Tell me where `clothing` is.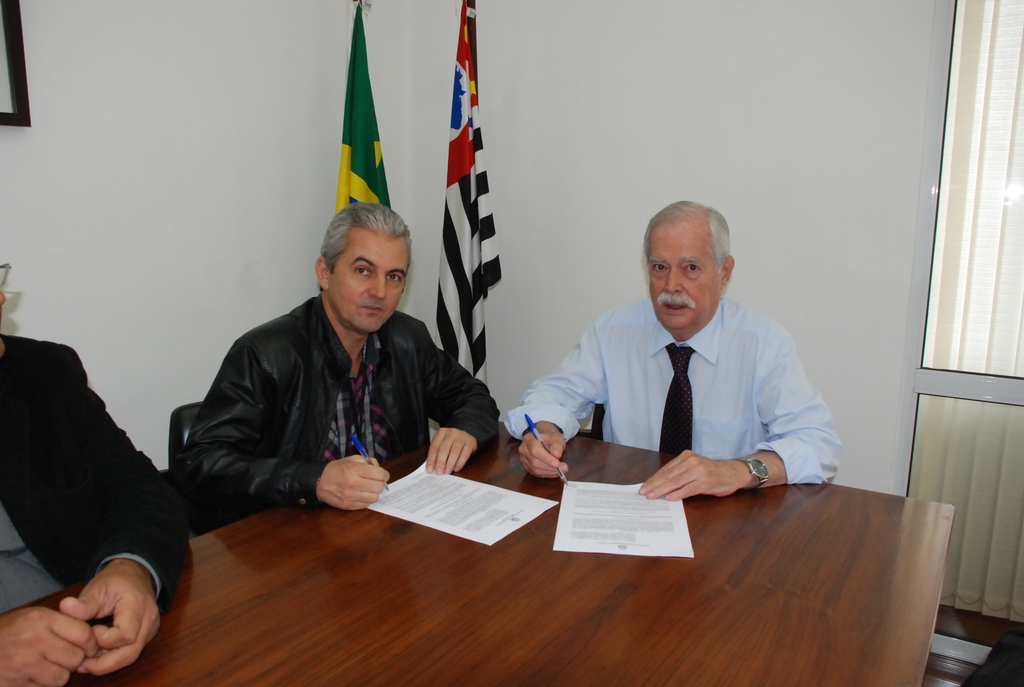
`clothing` is at bbox=(172, 286, 501, 533).
